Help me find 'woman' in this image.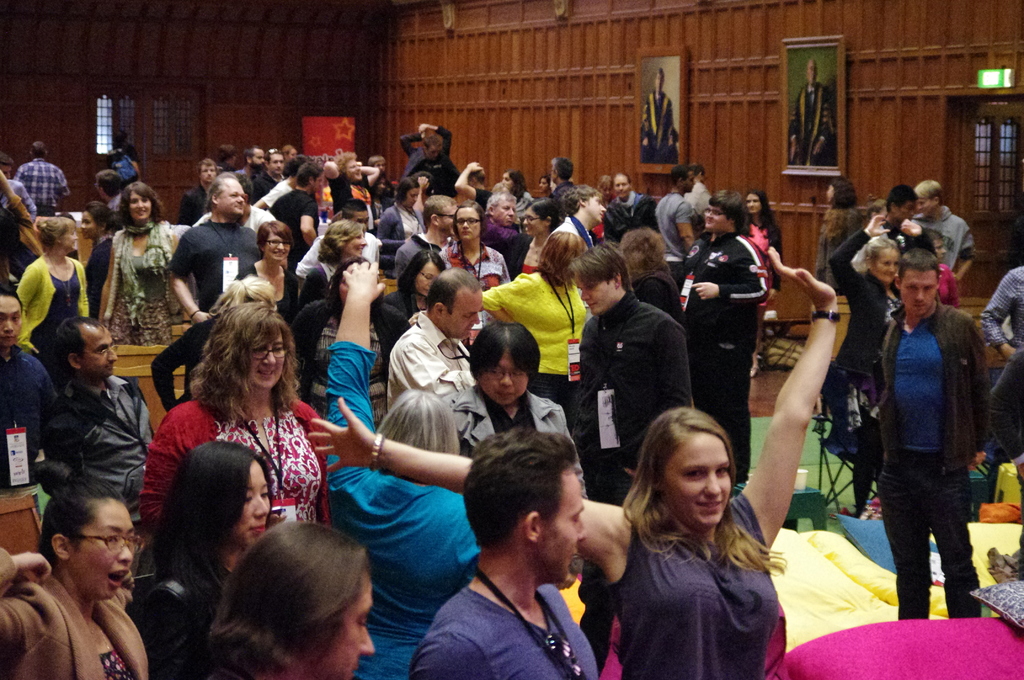
Found it: (left=479, top=228, right=591, bottom=425).
